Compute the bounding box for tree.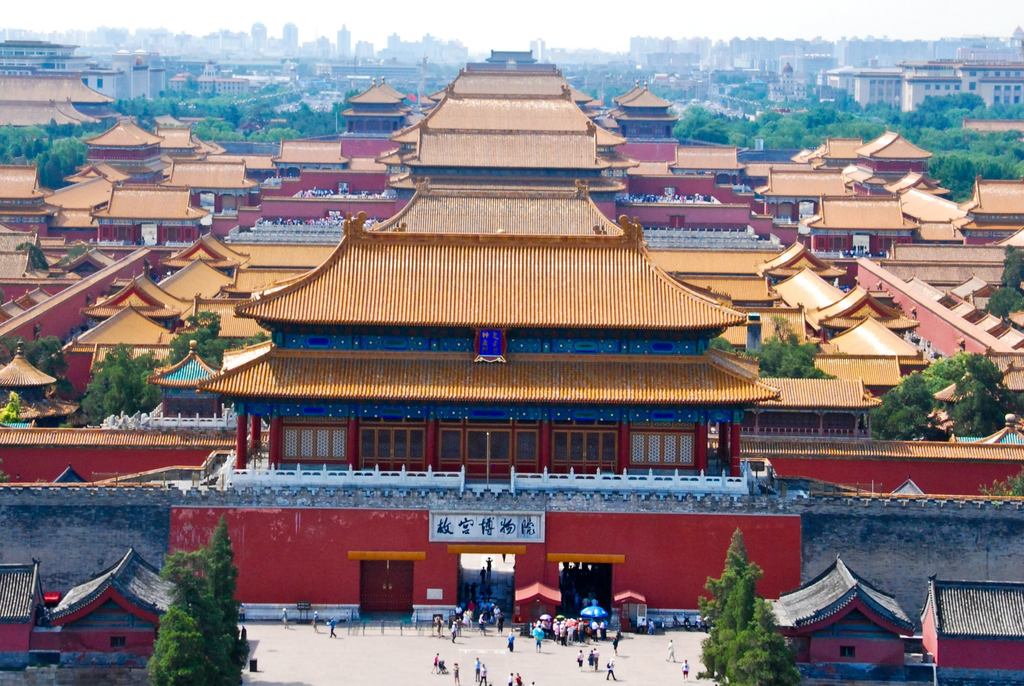
x1=40, y1=146, x2=87, y2=182.
